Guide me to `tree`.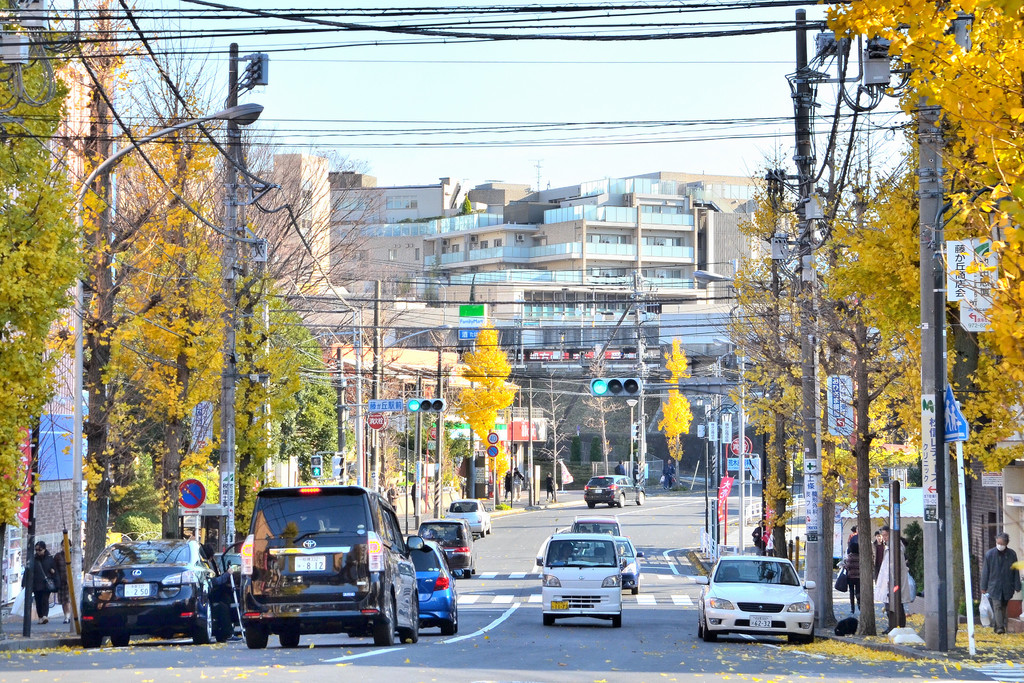
Guidance: BBox(356, 304, 409, 493).
